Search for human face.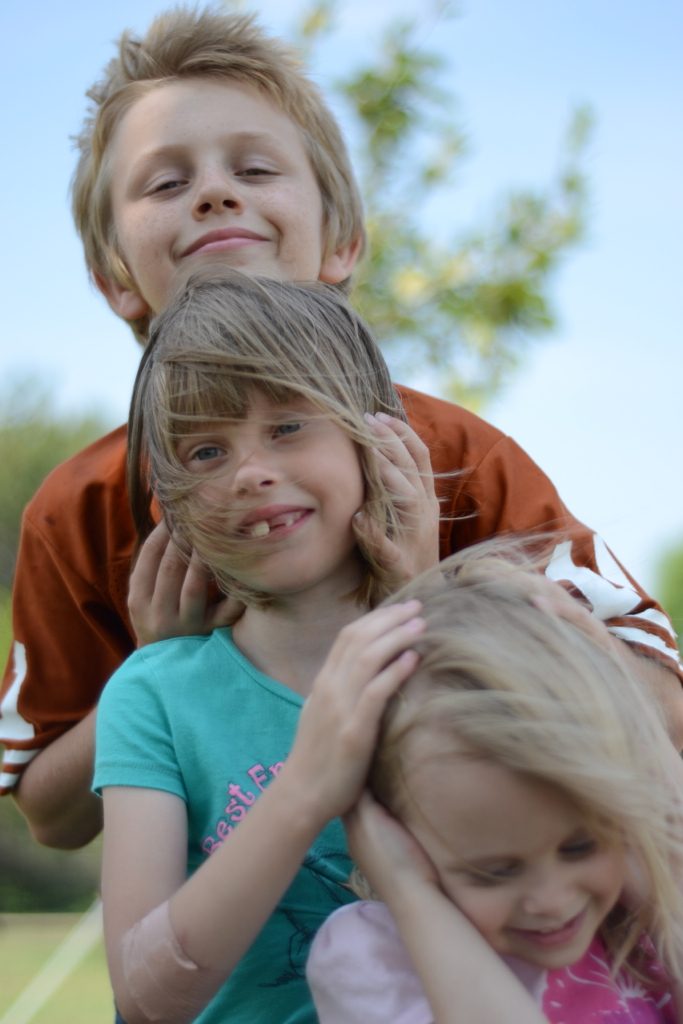
Found at crop(413, 758, 628, 969).
